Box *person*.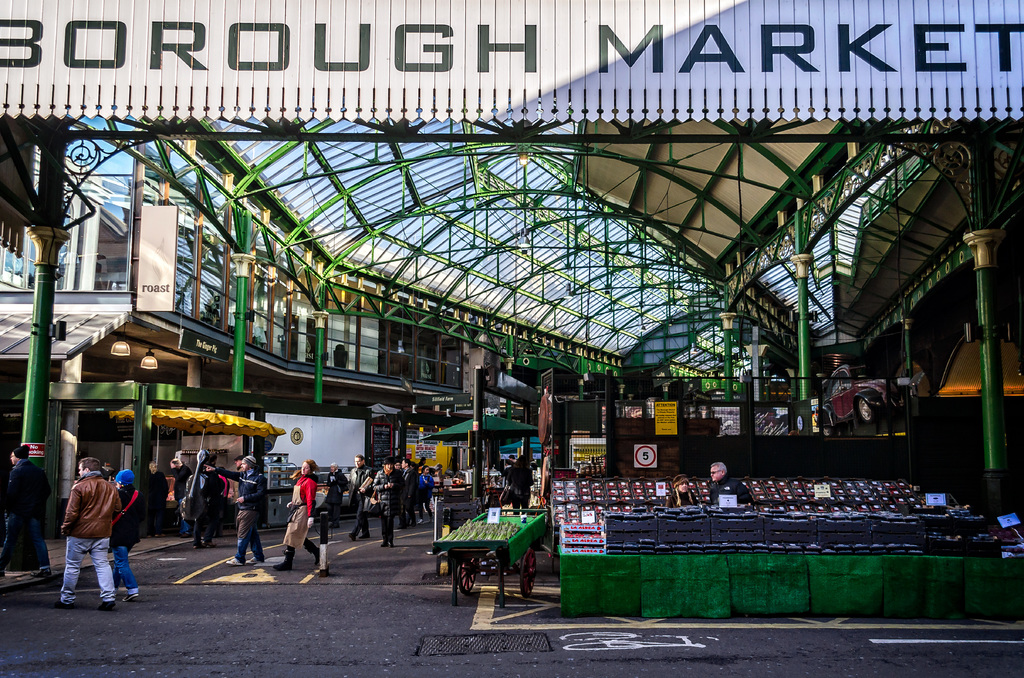
detection(136, 464, 170, 538).
